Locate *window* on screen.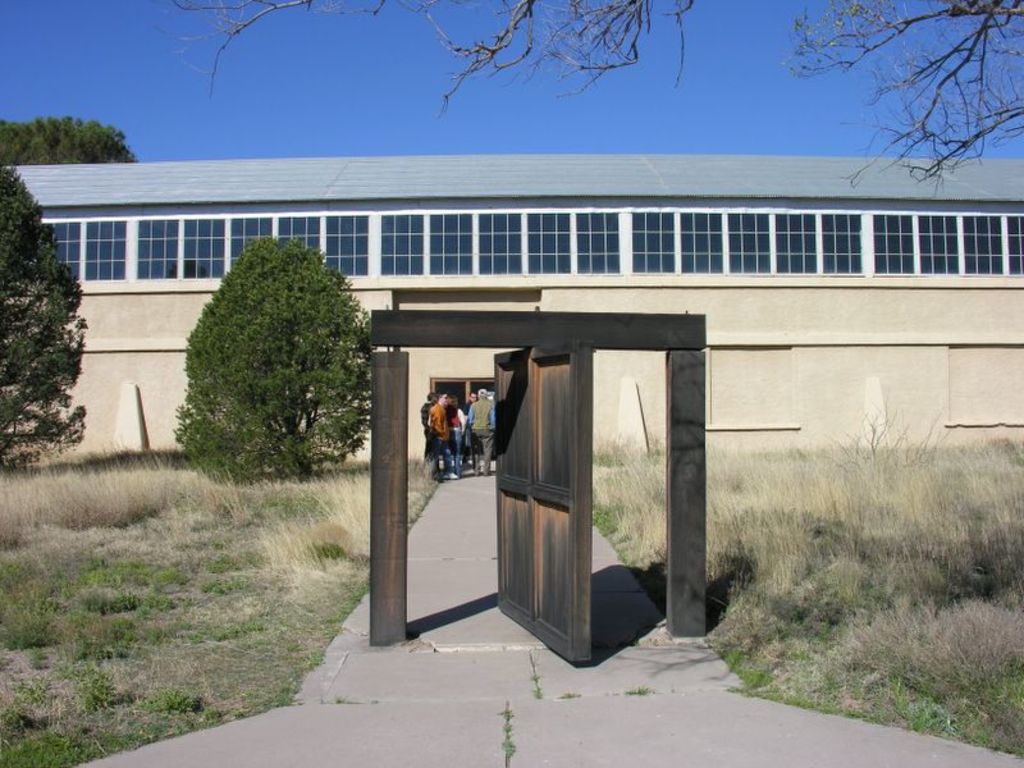
On screen at rect(426, 214, 474, 274).
